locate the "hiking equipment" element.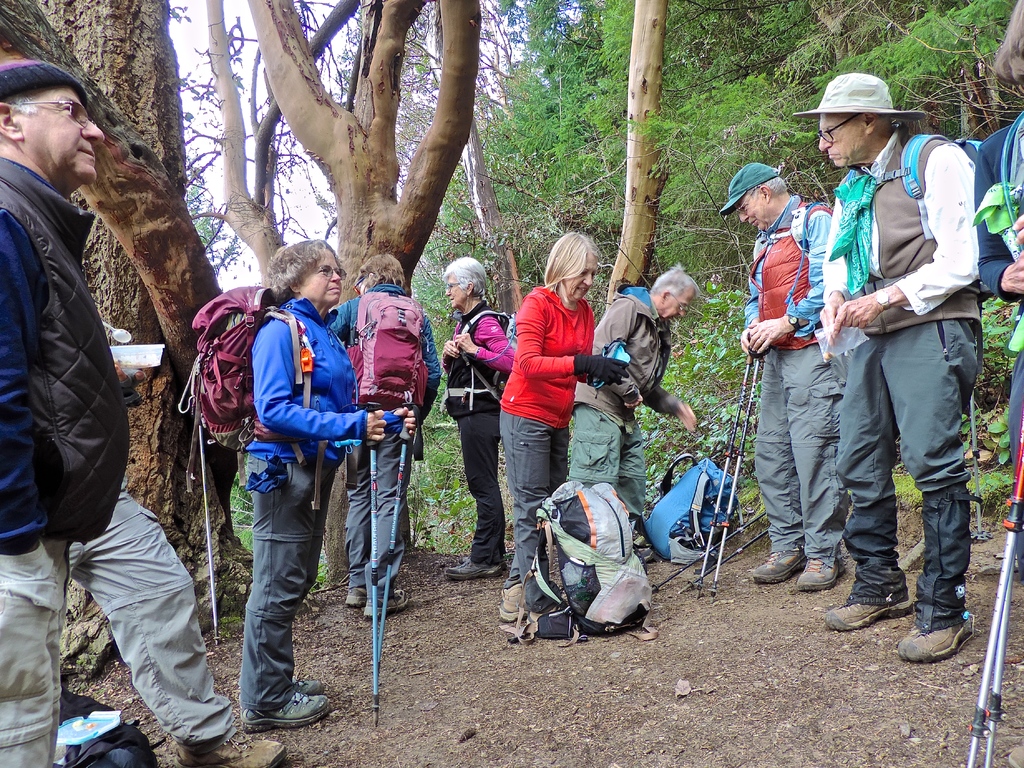
Element bbox: 347 281 434 408.
